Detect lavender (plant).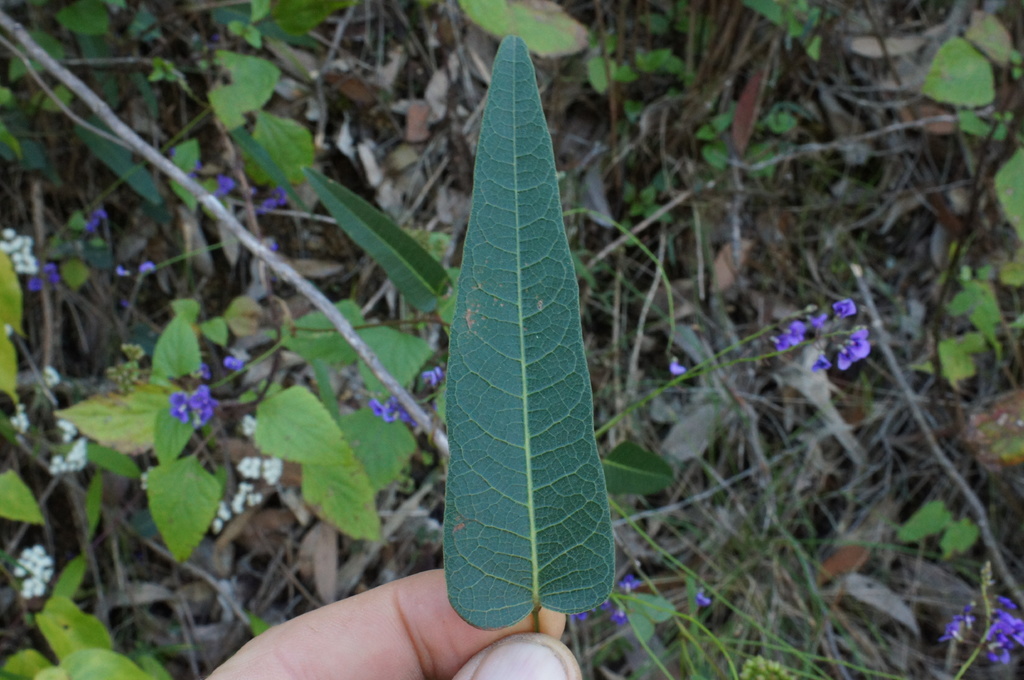
Detected at locate(157, 367, 241, 444).
